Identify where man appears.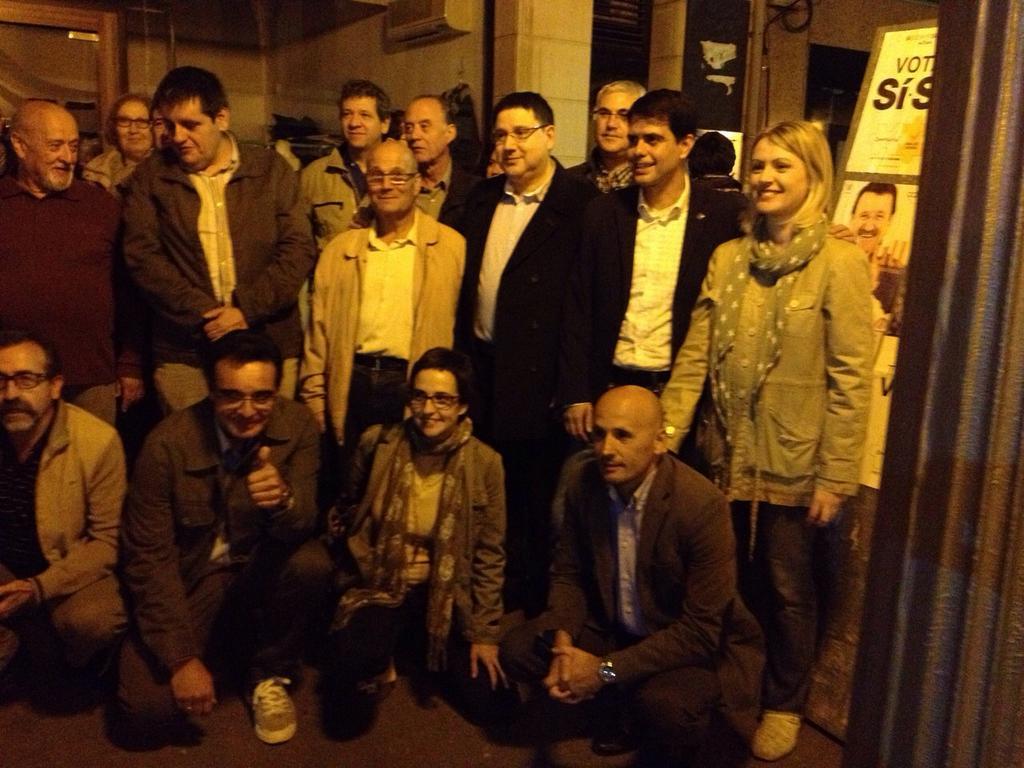
Appears at rect(105, 328, 342, 750).
